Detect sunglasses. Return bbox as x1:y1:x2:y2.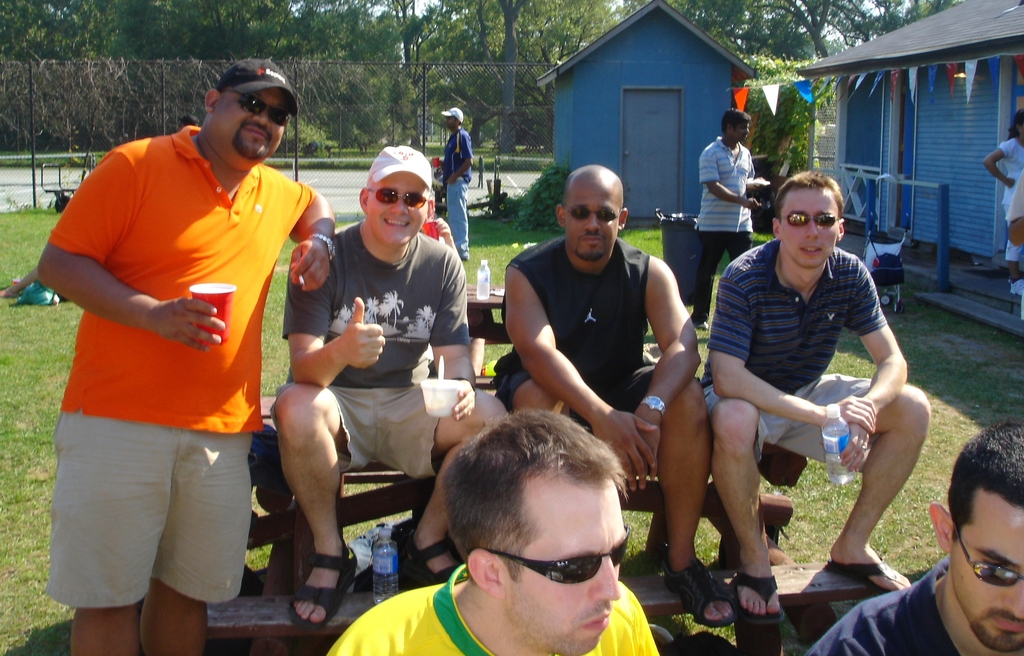
235:93:291:127.
